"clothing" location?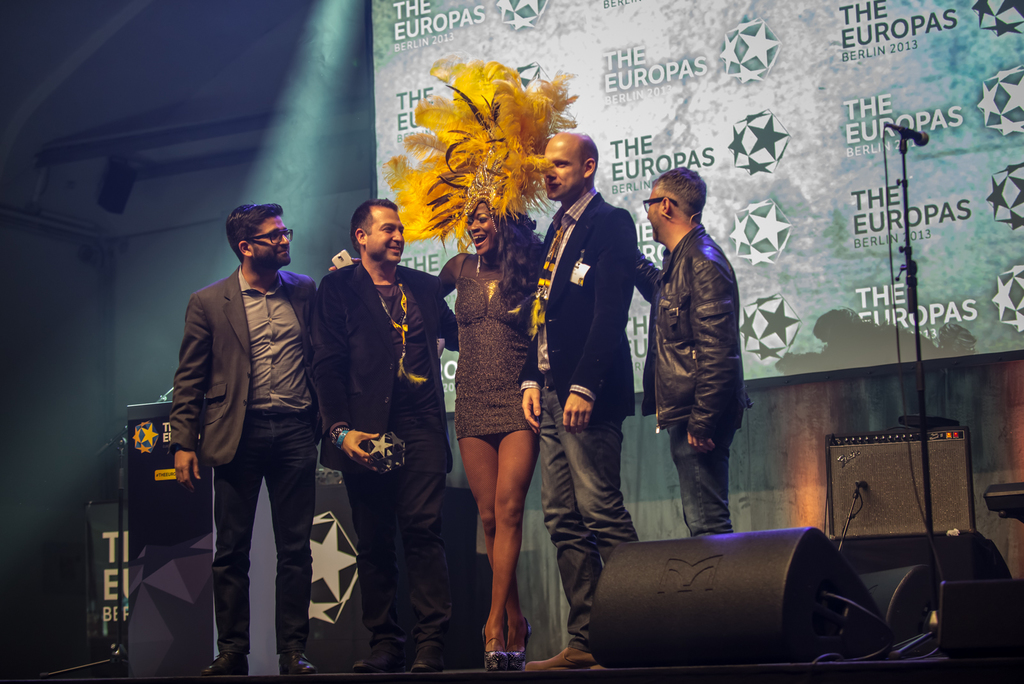
detection(165, 263, 315, 651)
